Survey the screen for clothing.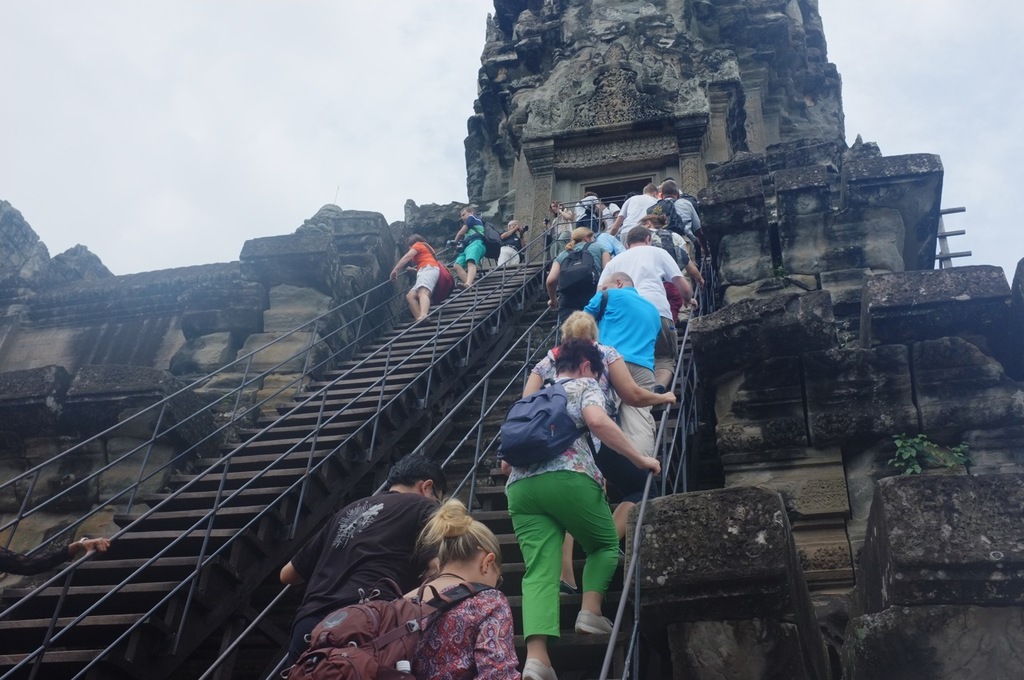
Survey found: x1=452 y1=209 x2=482 y2=271.
